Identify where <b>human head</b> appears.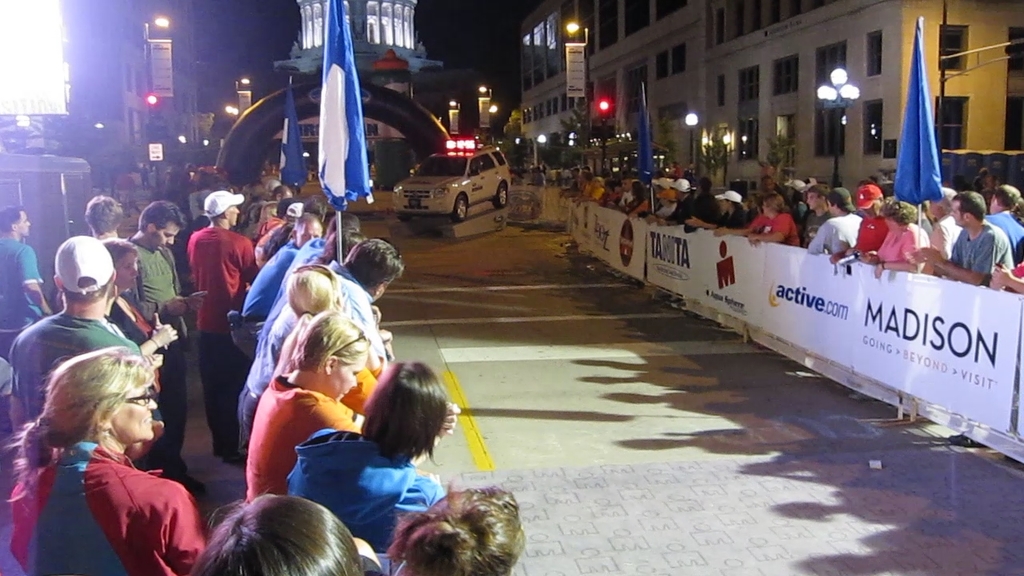
Appears at 805:185:823:211.
